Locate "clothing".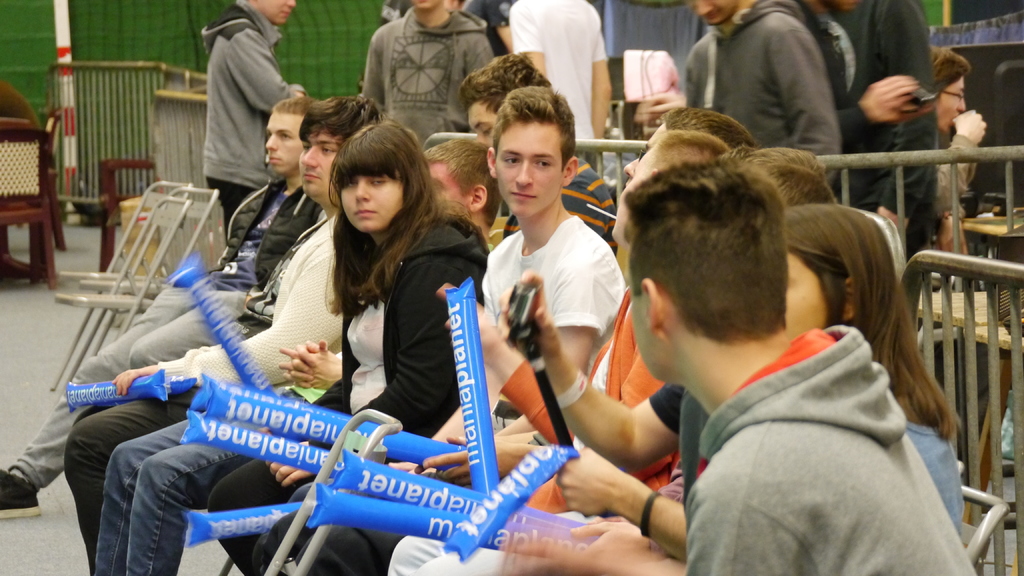
Bounding box: (left=11, top=175, right=326, bottom=490).
